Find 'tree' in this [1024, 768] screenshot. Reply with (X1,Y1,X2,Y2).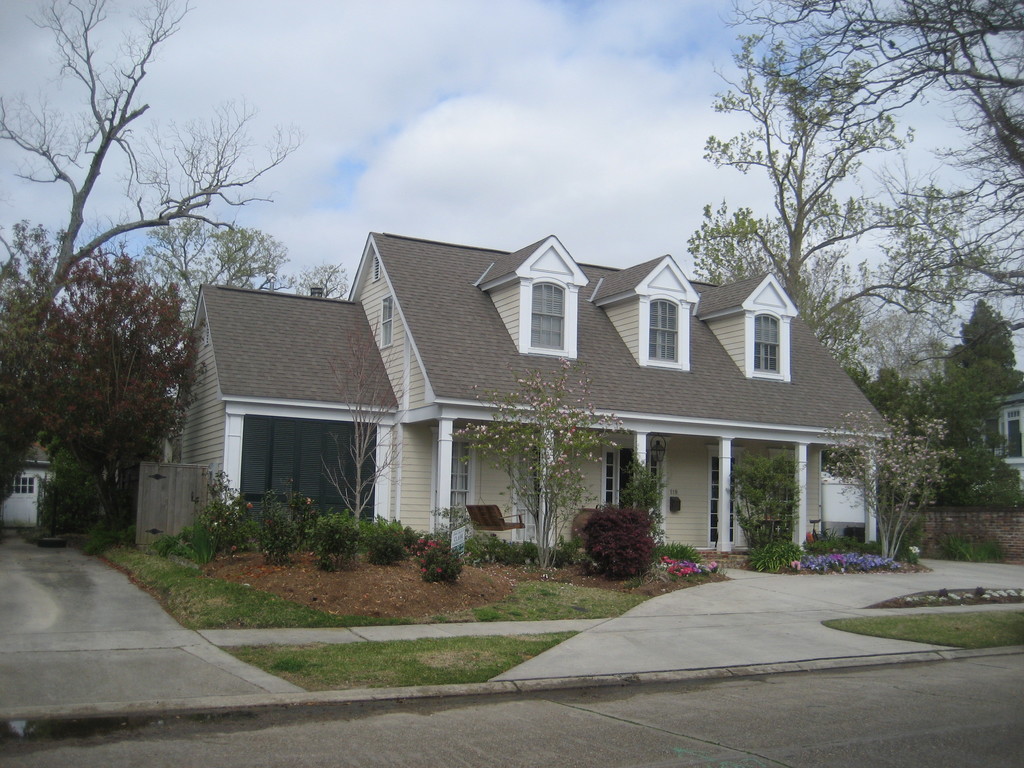
(44,236,196,512).
